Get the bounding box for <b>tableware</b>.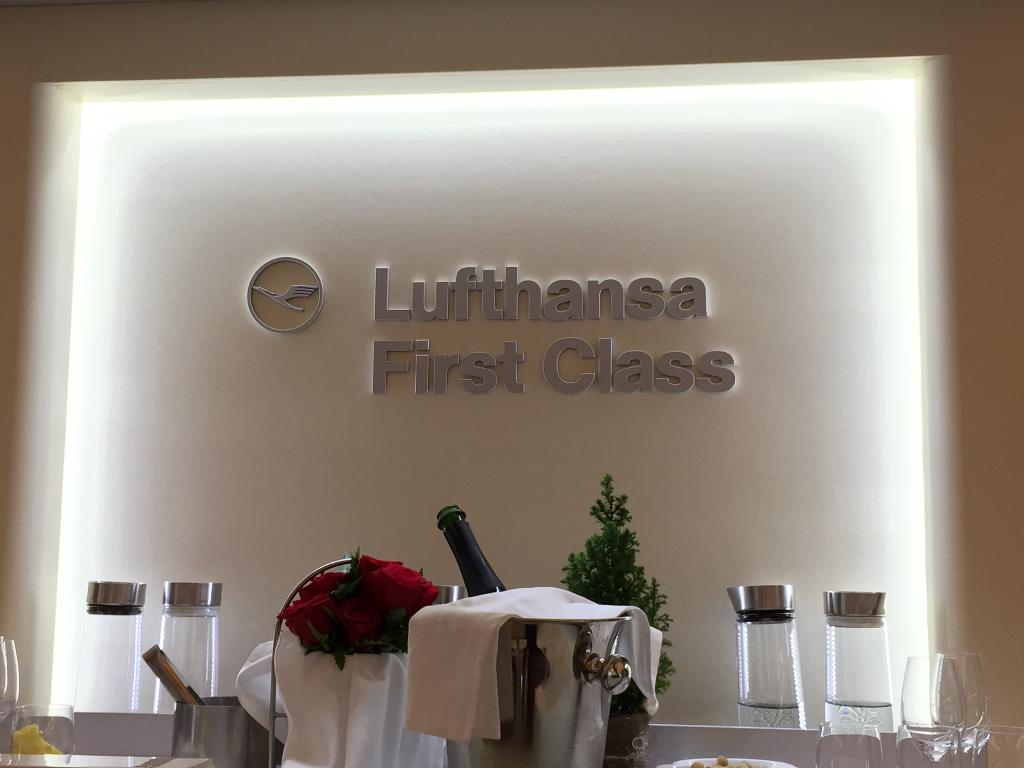
[x1=15, y1=696, x2=80, y2=767].
